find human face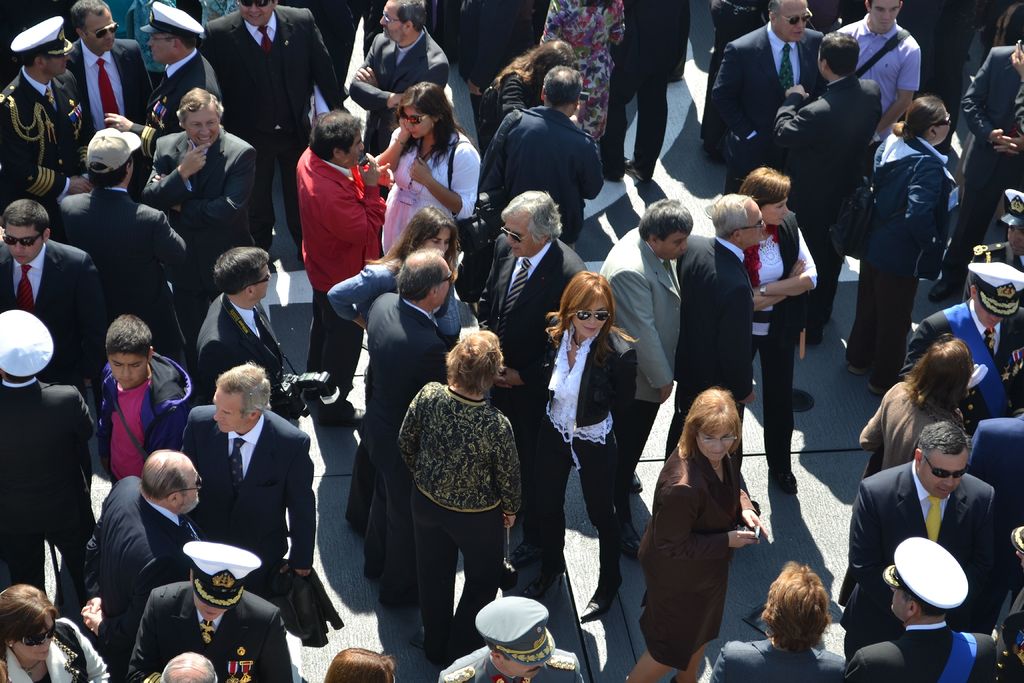
bbox=[776, 0, 808, 40]
